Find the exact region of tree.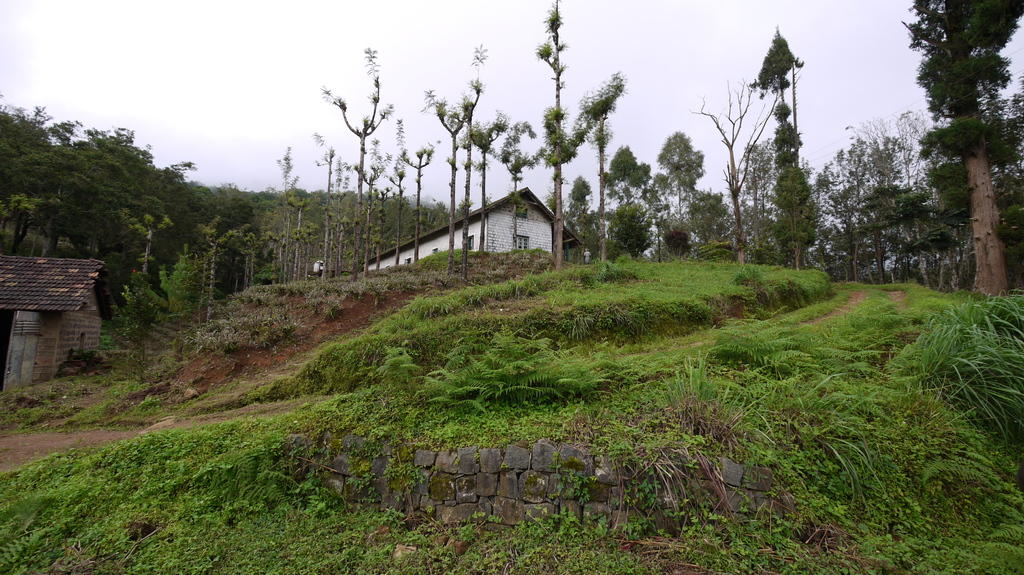
Exact region: l=689, t=187, r=728, b=255.
